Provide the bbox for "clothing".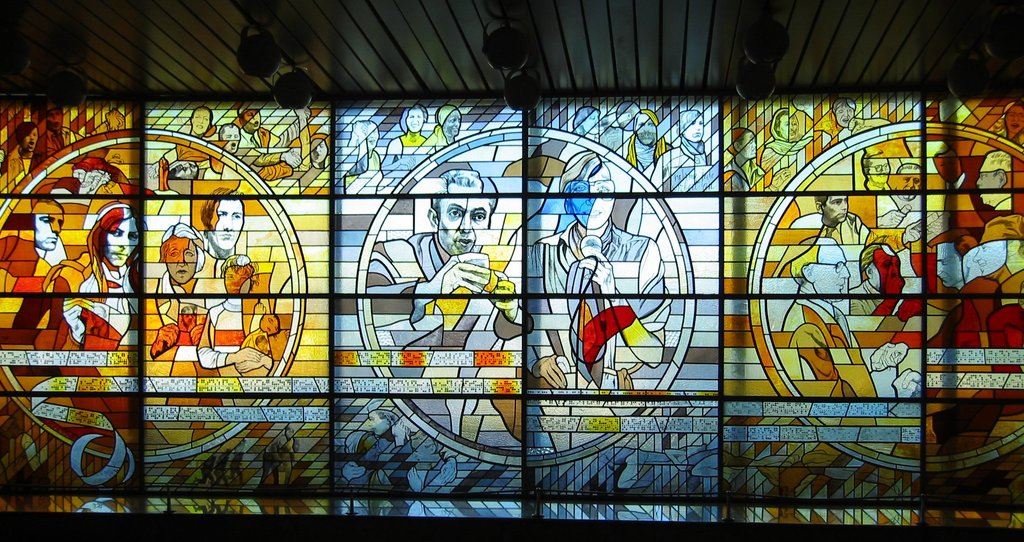
11:149:44:179.
